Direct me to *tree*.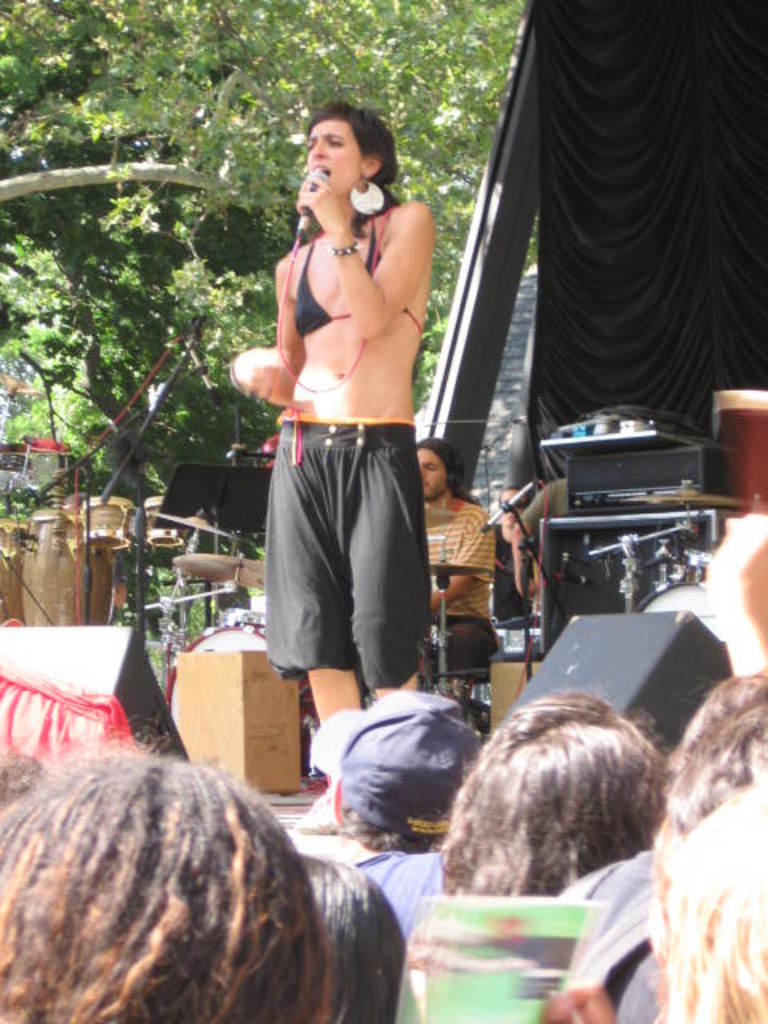
Direction: bbox=(0, 0, 517, 621).
